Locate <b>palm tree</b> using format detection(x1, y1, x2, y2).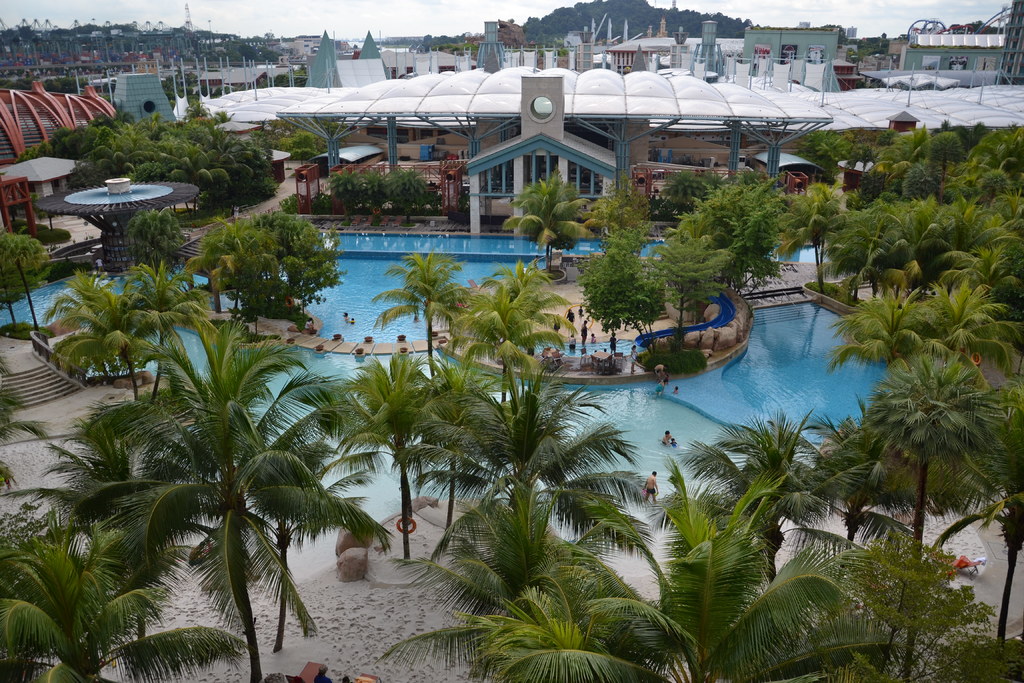
detection(0, 525, 260, 682).
